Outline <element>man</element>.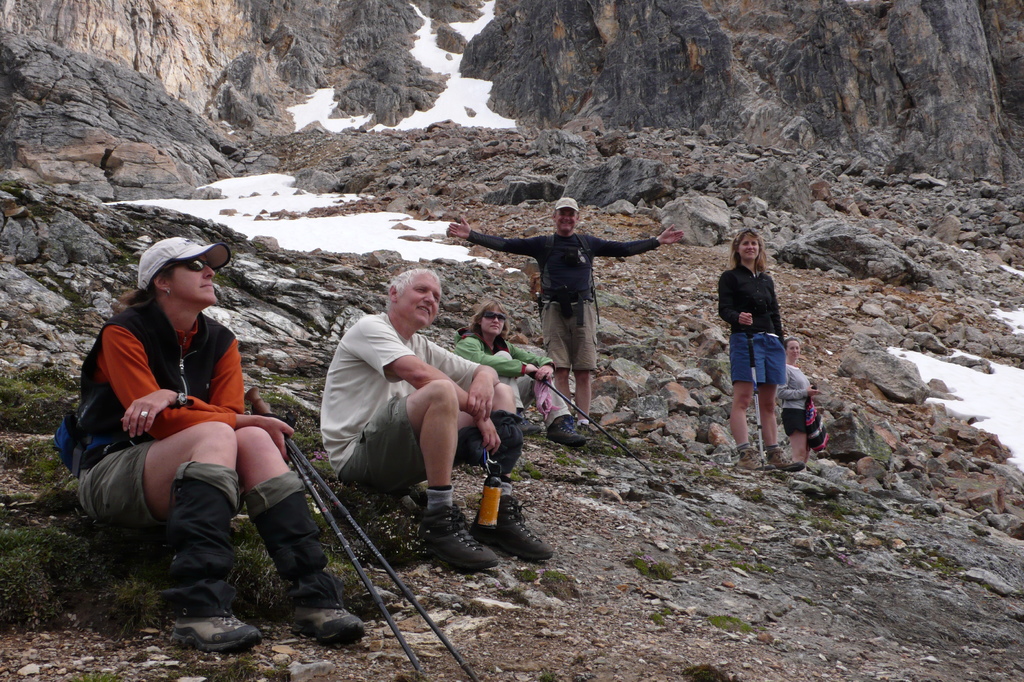
Outline: <bbox>81, 232, 313, 636</bbox>.
